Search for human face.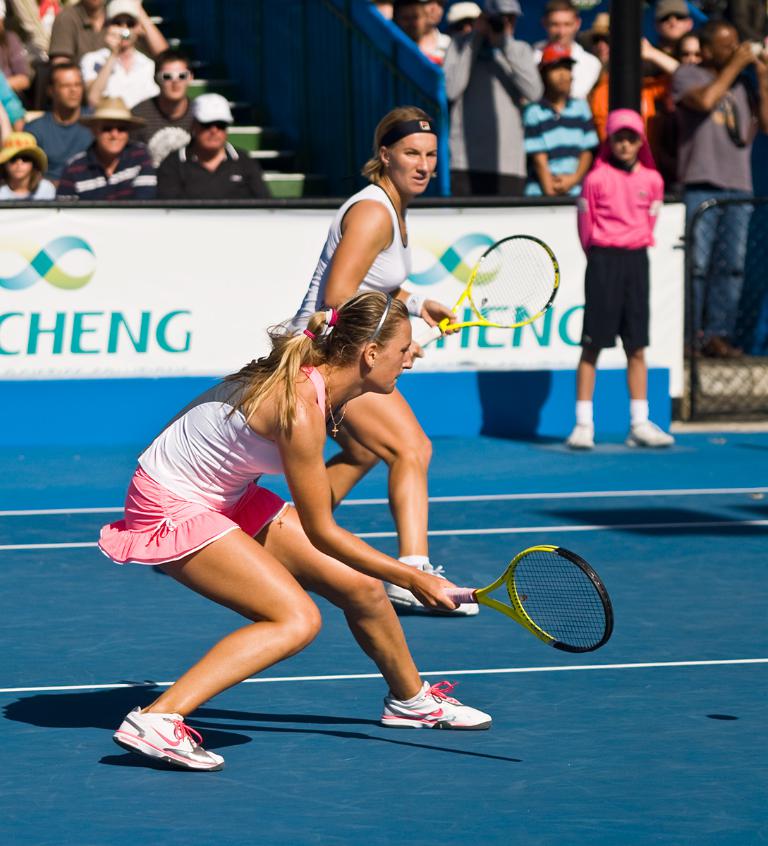
Found at l=683, t=35, r=705, b=64.
